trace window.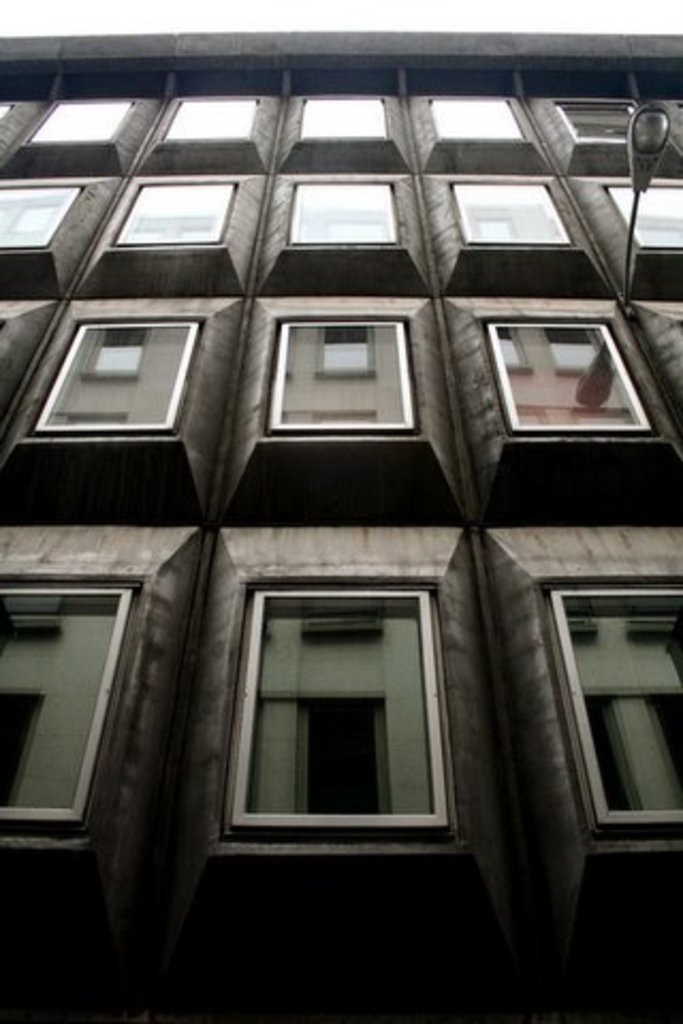
Traced to (295, 179, 403, 243).
